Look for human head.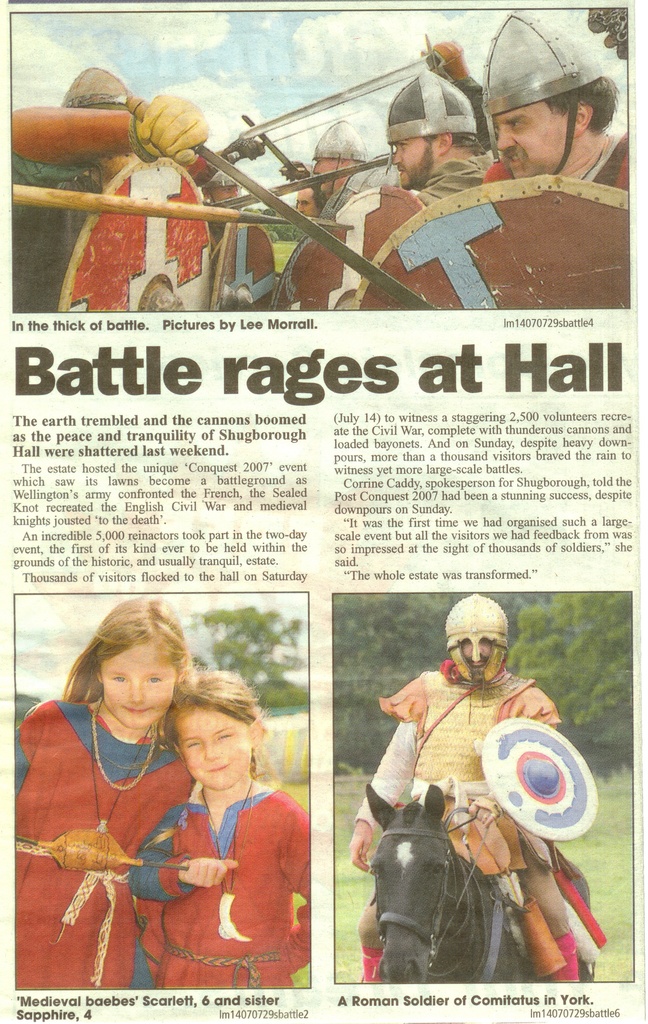
Found: BBox(293, 182, 327, 218).
